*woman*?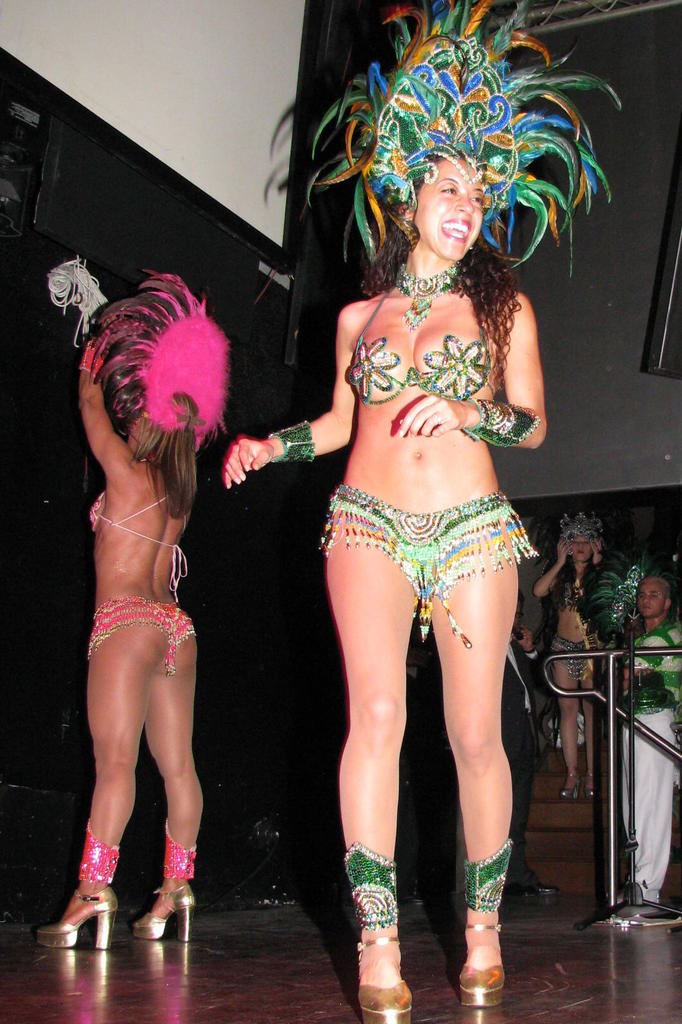
l=219, t=0, r=554, b=1023
